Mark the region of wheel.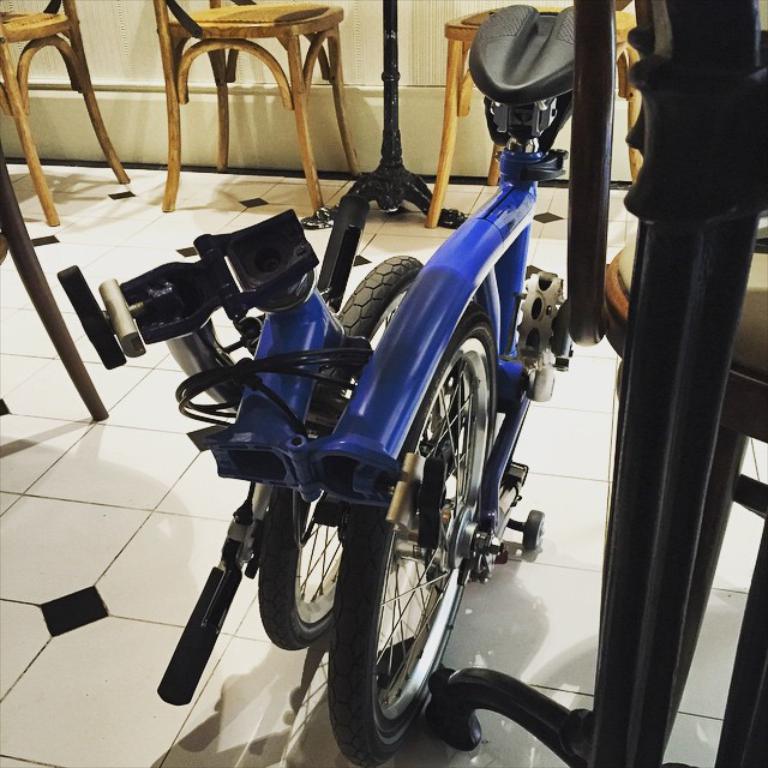
Region: box(258, 256, 422, 649).
